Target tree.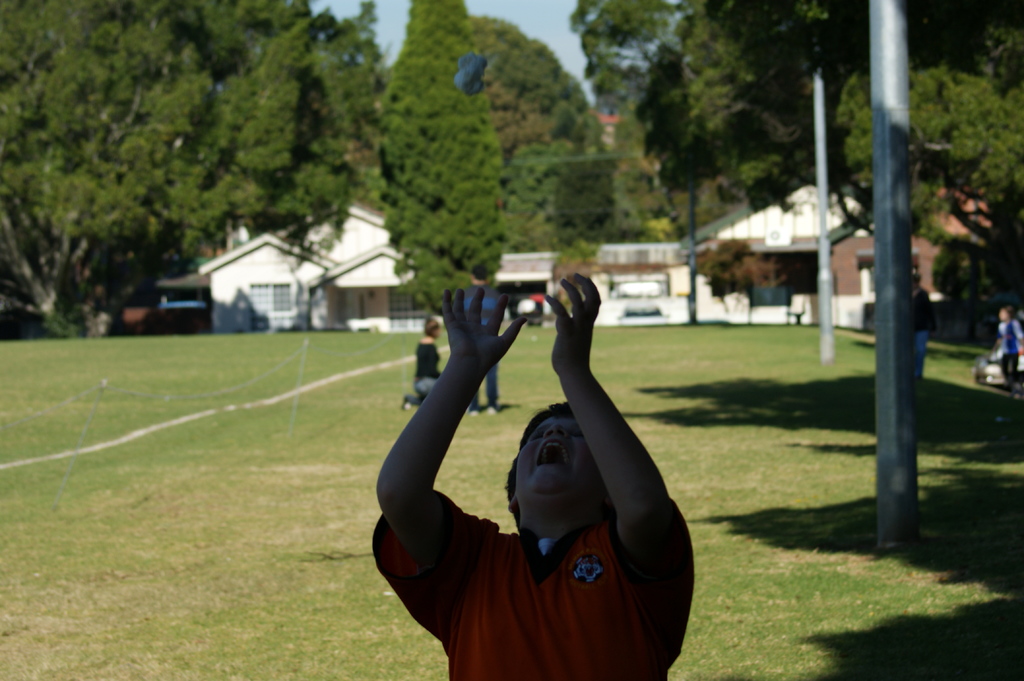
Target region: detection(635, 36, 724, 316).
